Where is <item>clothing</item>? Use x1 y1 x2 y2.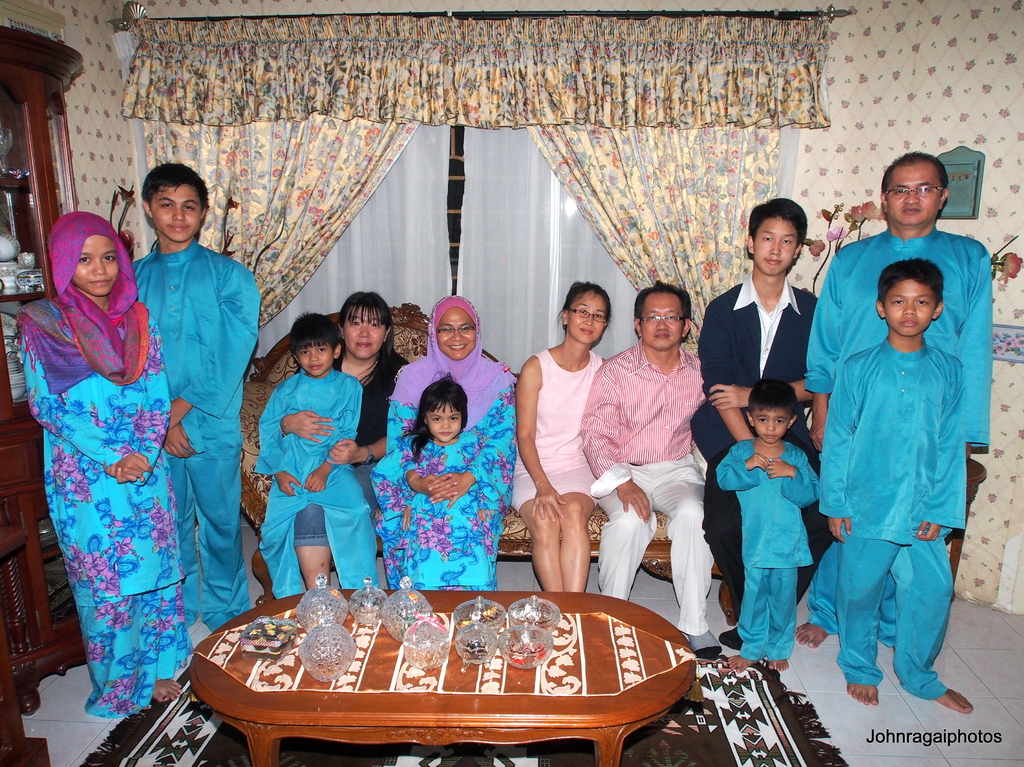
374 290 524 595.
